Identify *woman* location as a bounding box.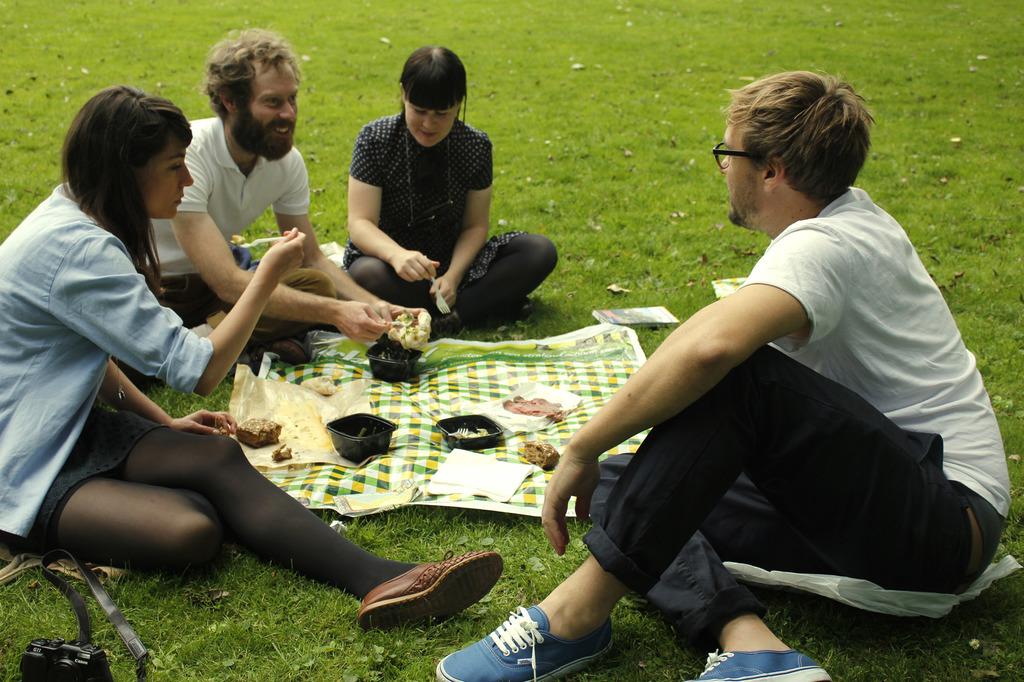
crop(339, 42, 557, 338).
